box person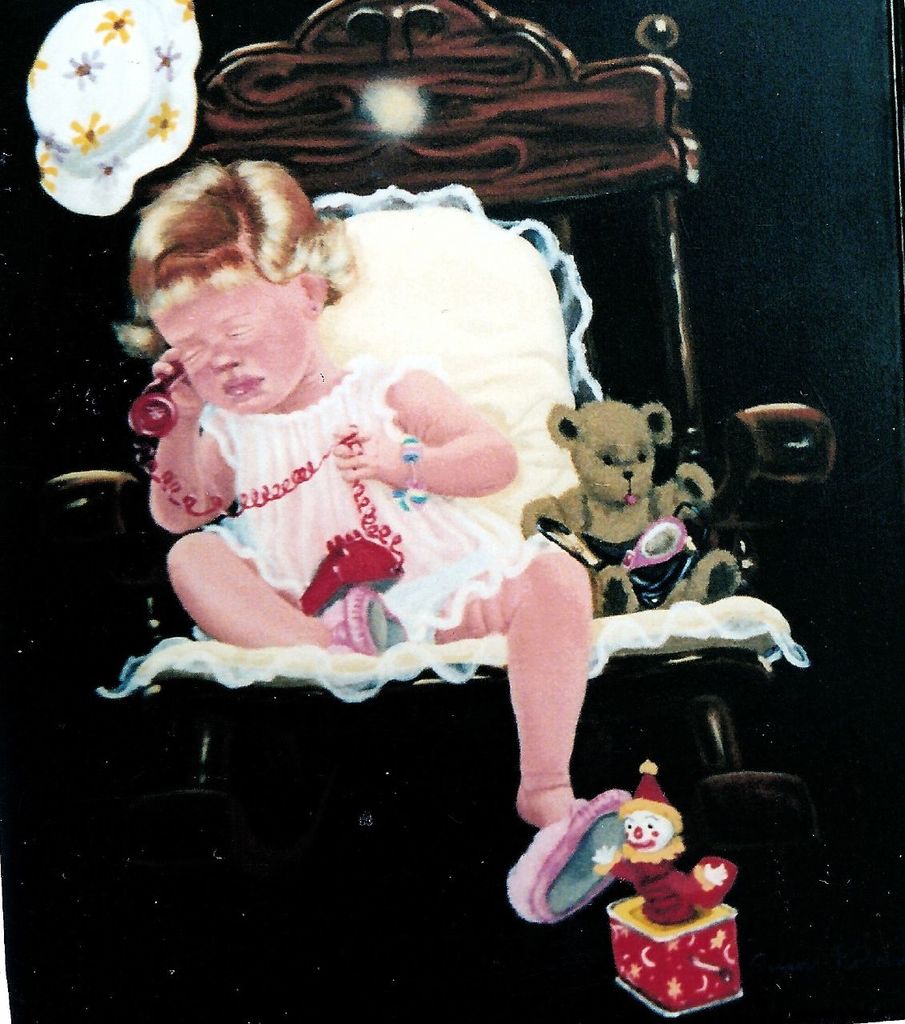
bbox(106, 111, 731, 909)
